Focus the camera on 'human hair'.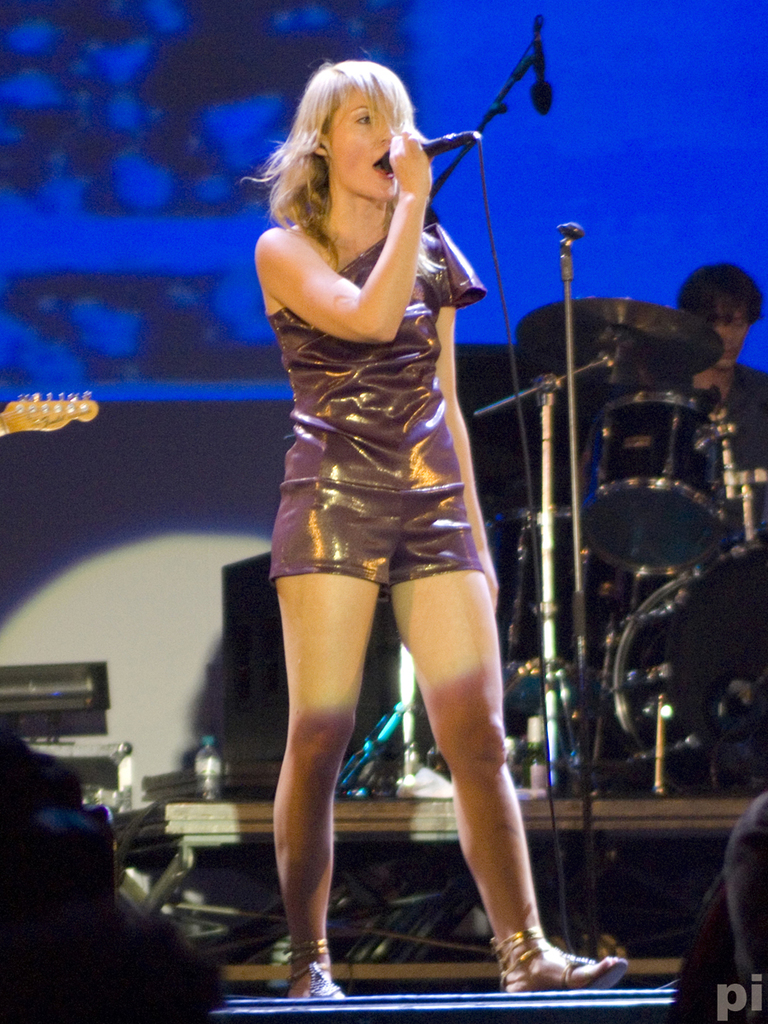
Focus region: [676, 260, 766, 329].
